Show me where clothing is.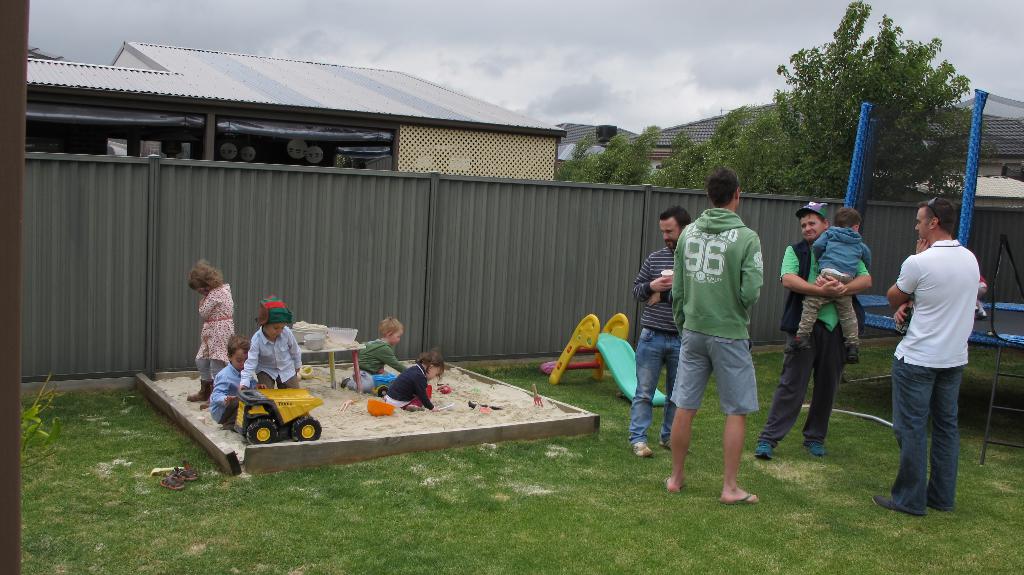
clothing is at x1=796, y1=225, x2=877, y2=335.
